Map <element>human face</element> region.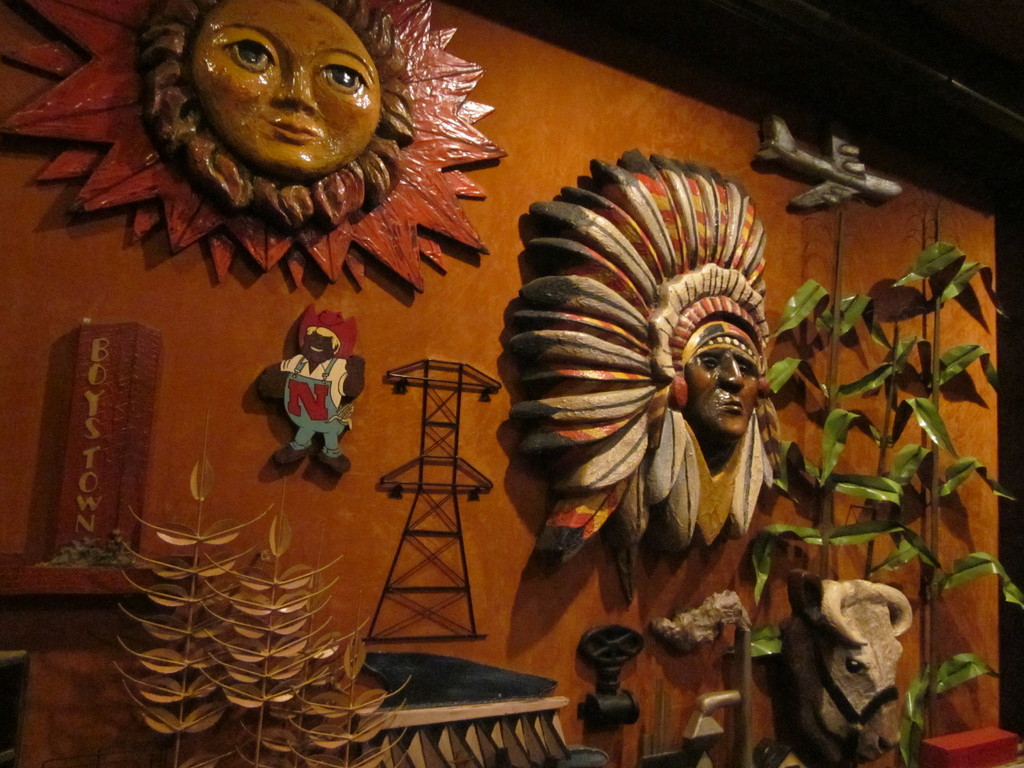
Mapped to l=193, t=0, r=381, b=175.
